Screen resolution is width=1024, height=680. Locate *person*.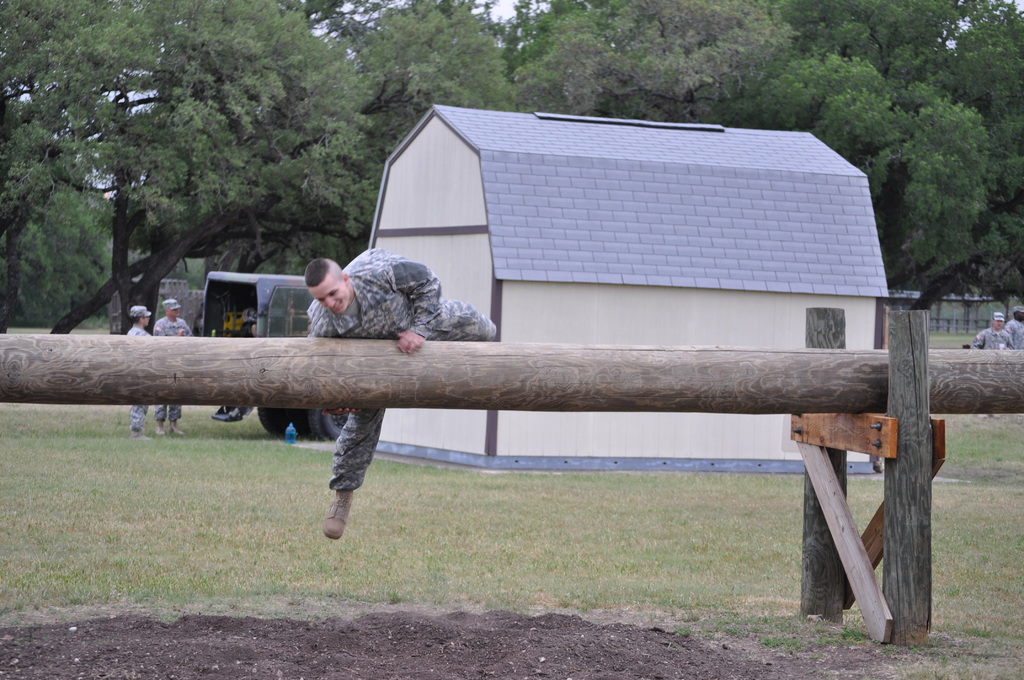
228, 304, 260, 418.
